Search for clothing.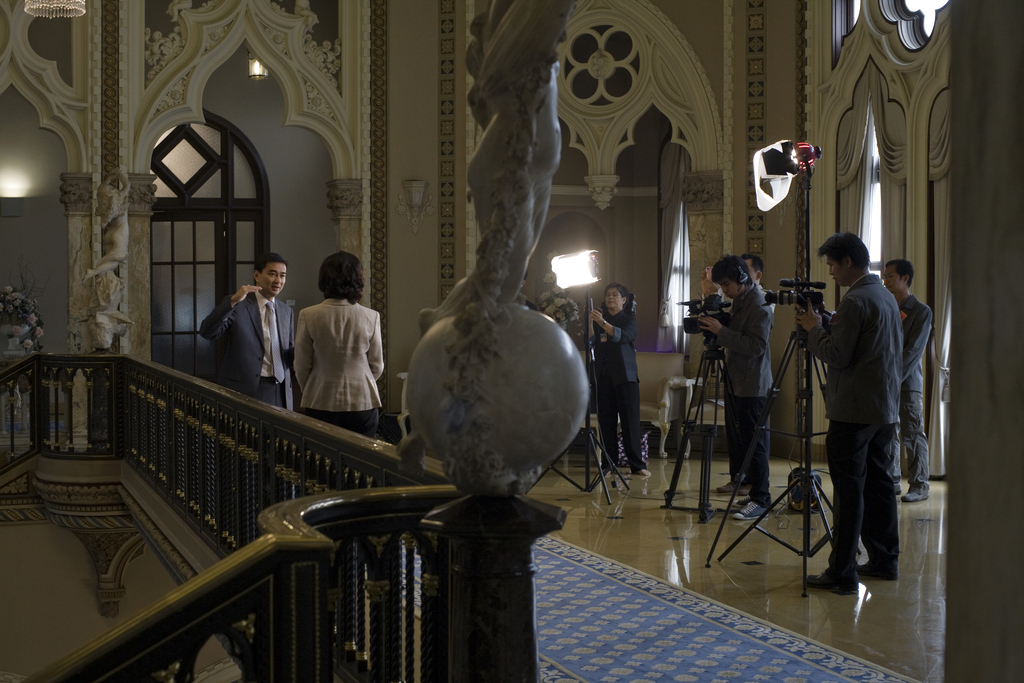
Found at [x1=585, y1=308, x2=640, y2=377].
